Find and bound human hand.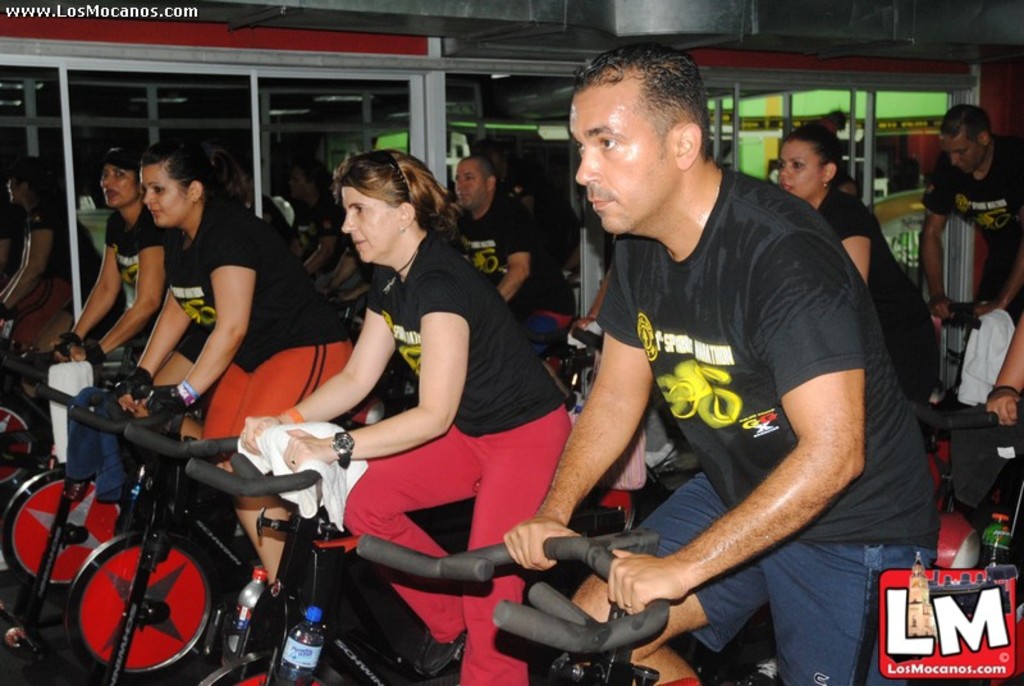
Bound: [left=499, top=514, right=580, bottom=575].
